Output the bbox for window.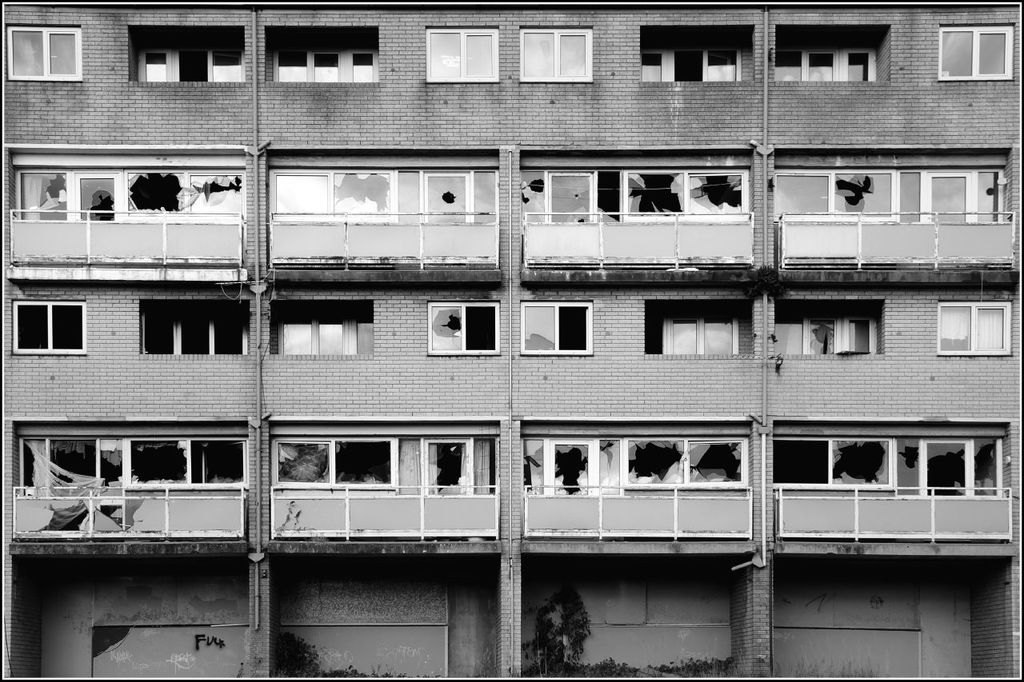
x1=773, y1=46, x2=878, y2=79.
